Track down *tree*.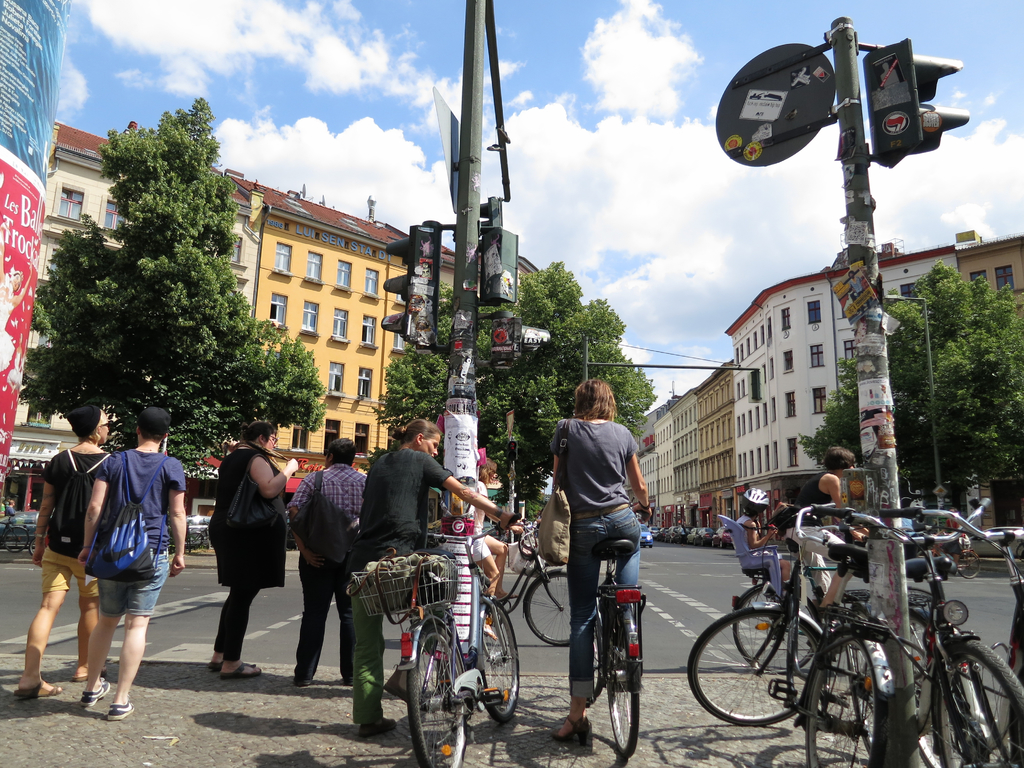
Tracked to {"left": 497, "top": 257, "right": 661, "bottom": 512}.
